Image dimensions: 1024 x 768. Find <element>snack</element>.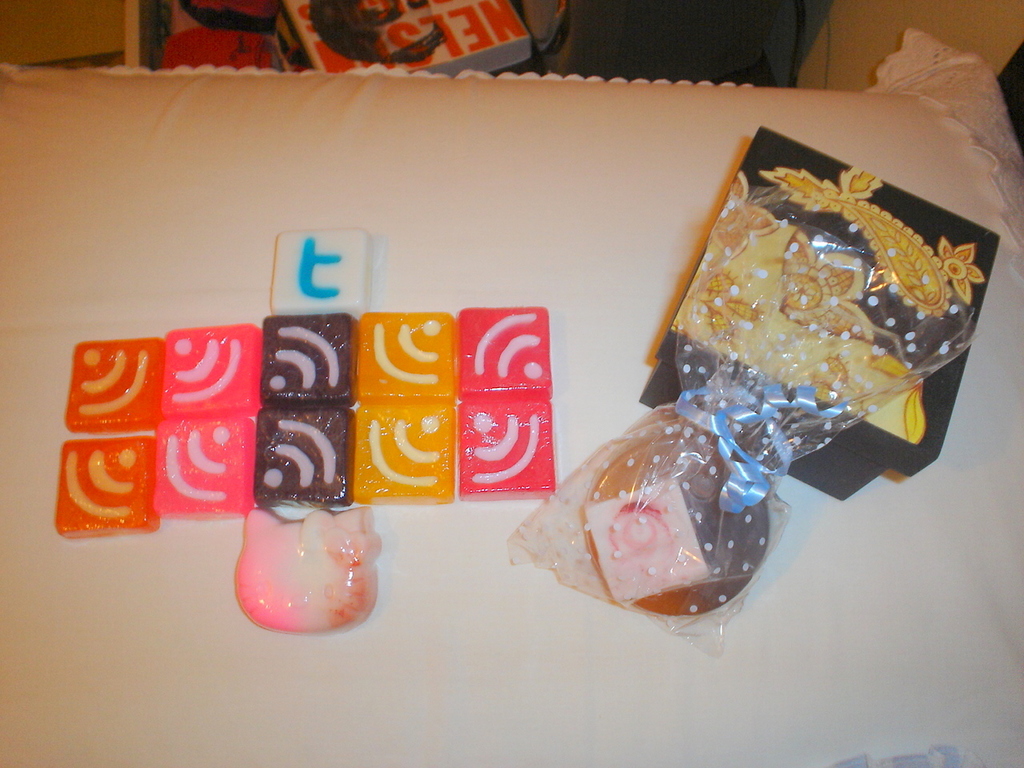
pyautogui.locateOnScreen(455, 309, 553, 390).
